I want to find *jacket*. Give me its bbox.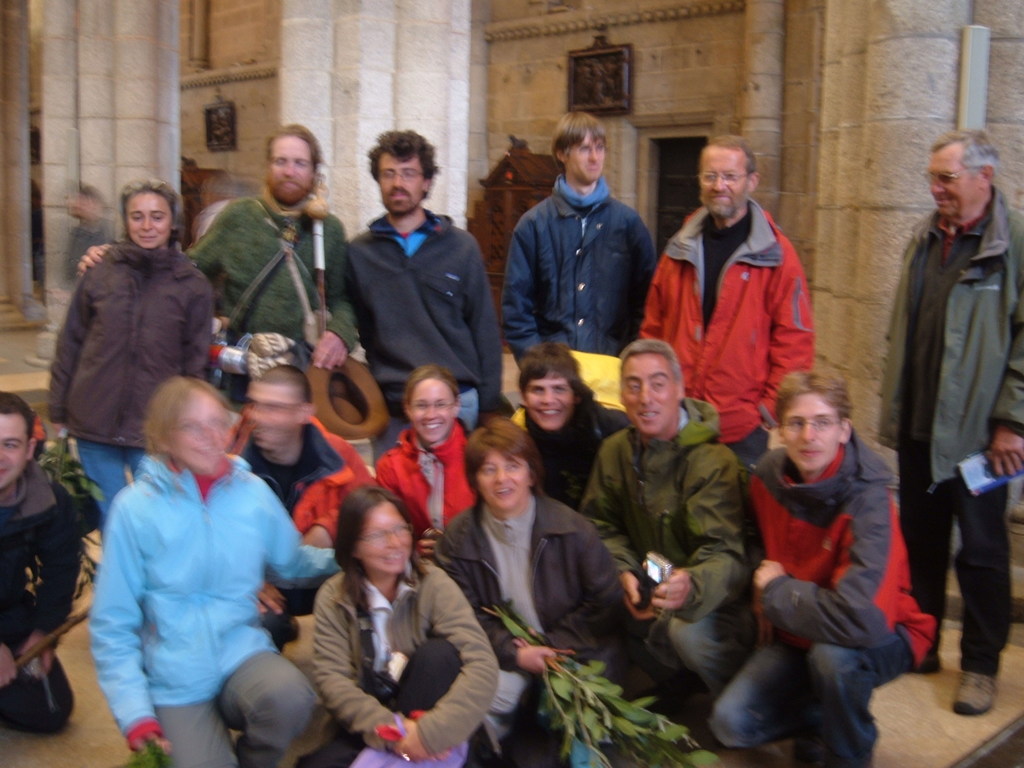
<bbox>575, 393, 748, 632</bbox>.
